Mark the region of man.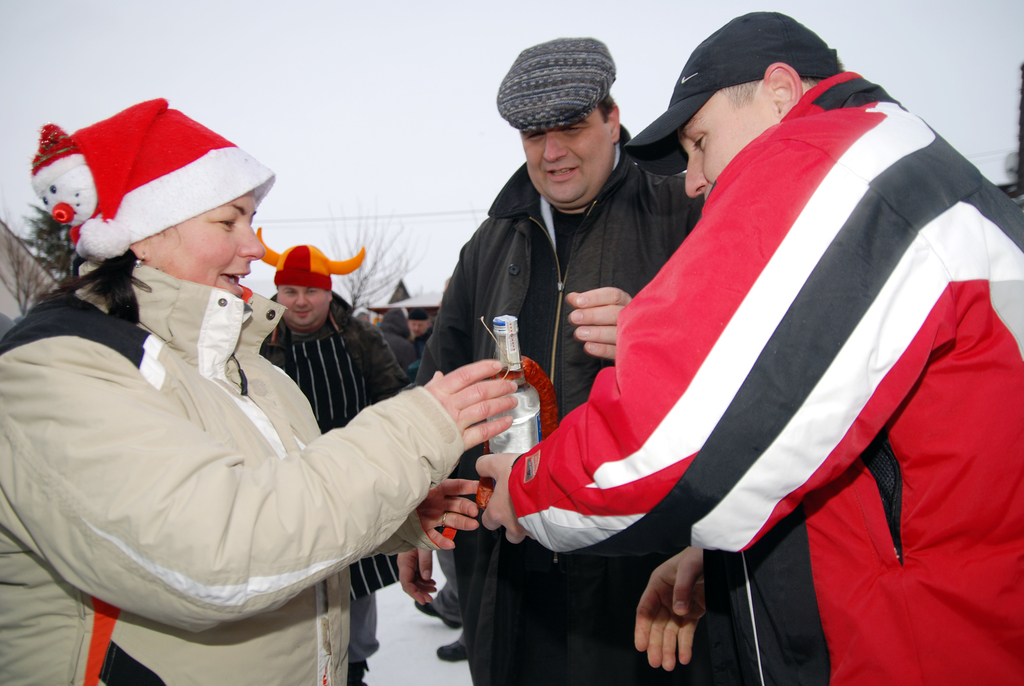
Region: BBox(404, 310, 433, 354).
